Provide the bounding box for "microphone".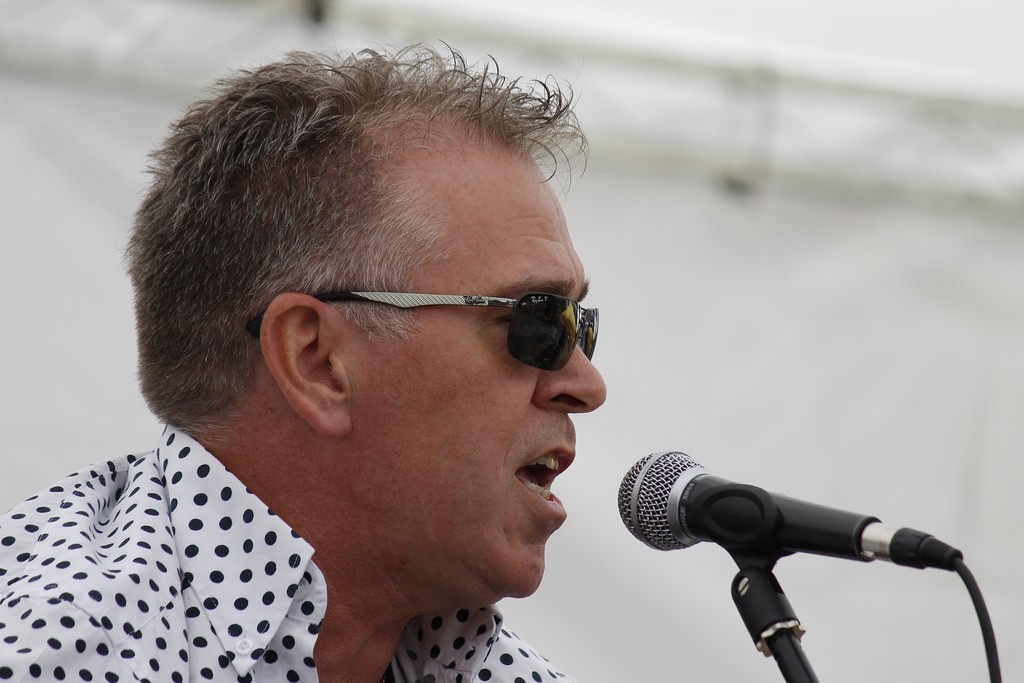
(618,444,963,571).
